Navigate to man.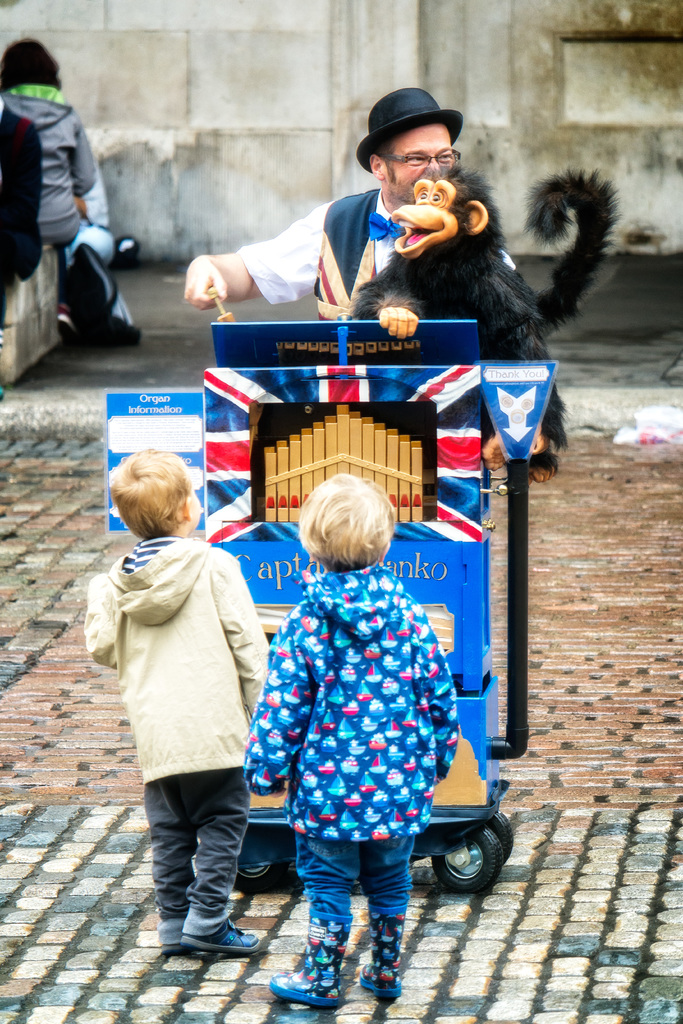
Navigation target: select_region(157, 84, 467, 317).
